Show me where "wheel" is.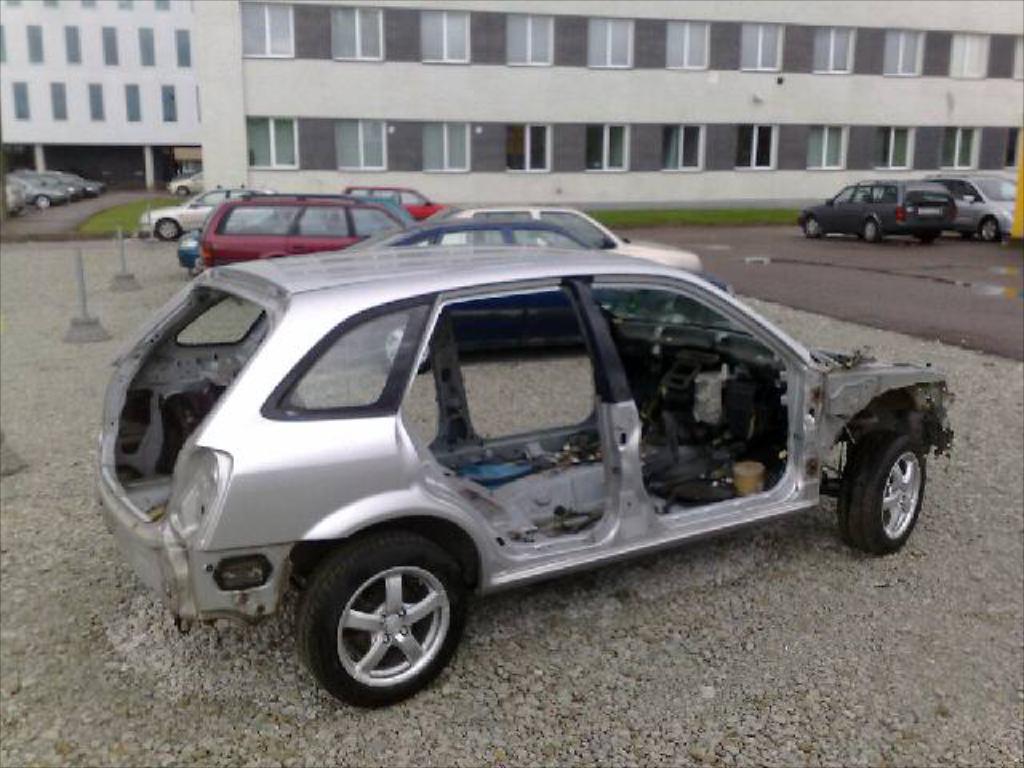
"wheel" is at l=866, t=218, r=885, b=240.
